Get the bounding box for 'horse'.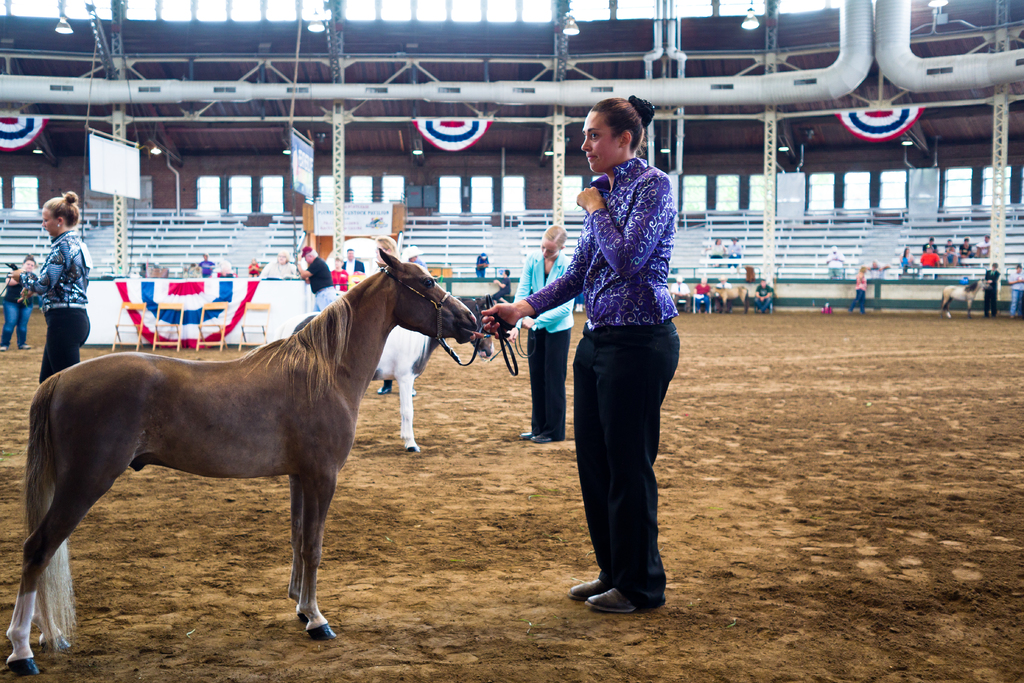
left=3, top=243, right=477, bottom=677.
